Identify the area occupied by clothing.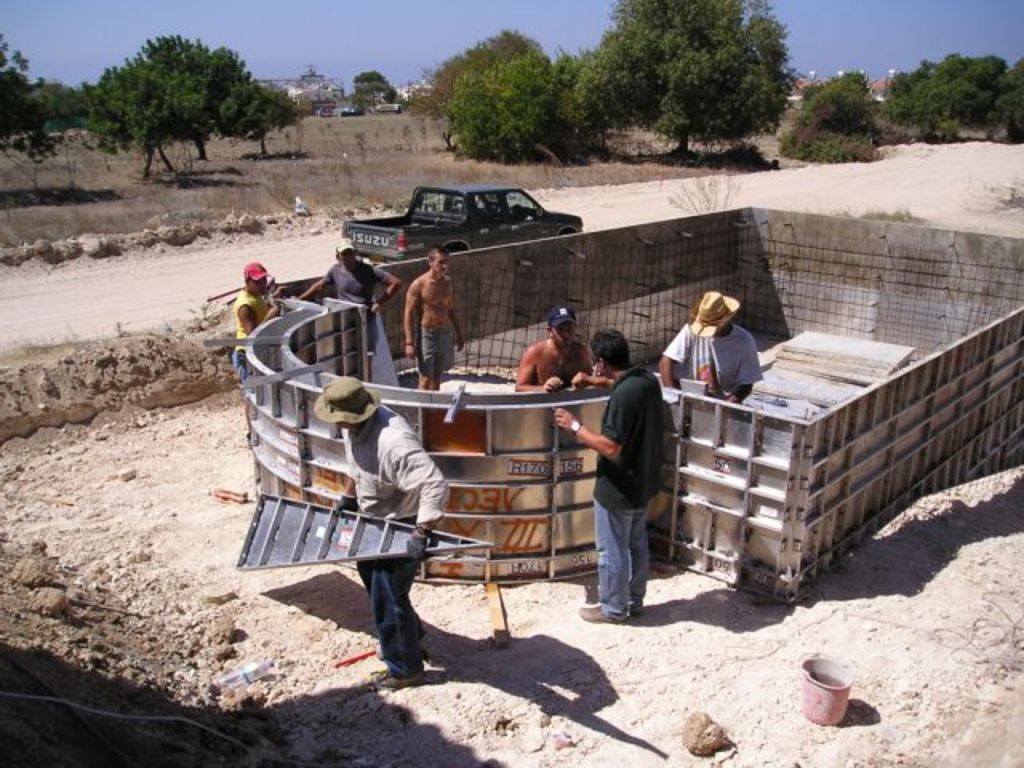
Area: region(230, 283, 272, 389).
